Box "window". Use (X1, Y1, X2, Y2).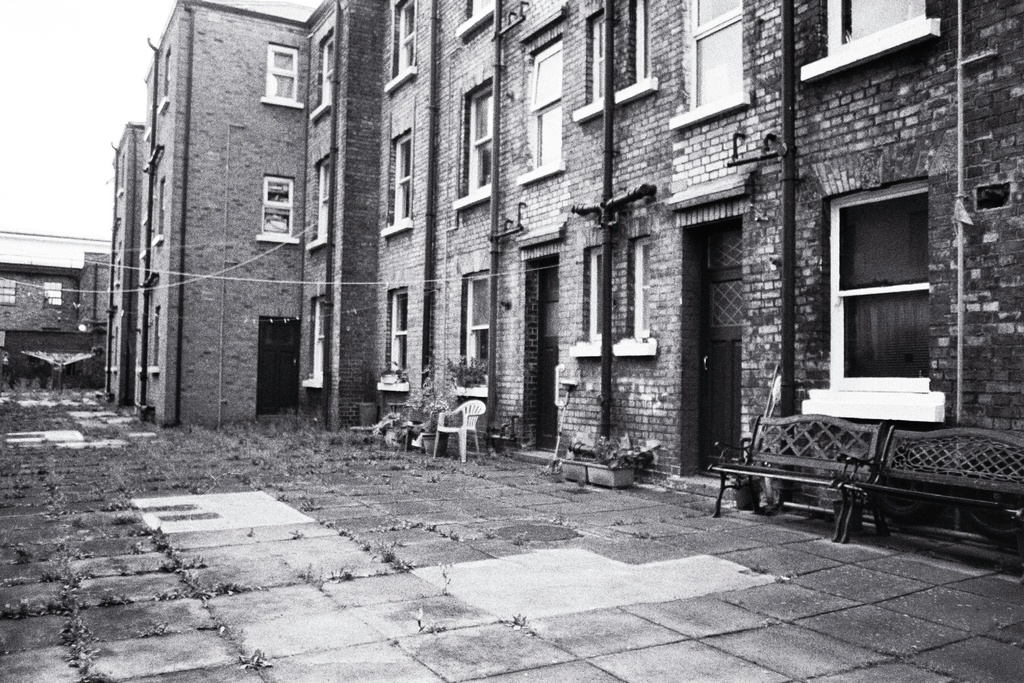
(389, 290, 413, 377).
